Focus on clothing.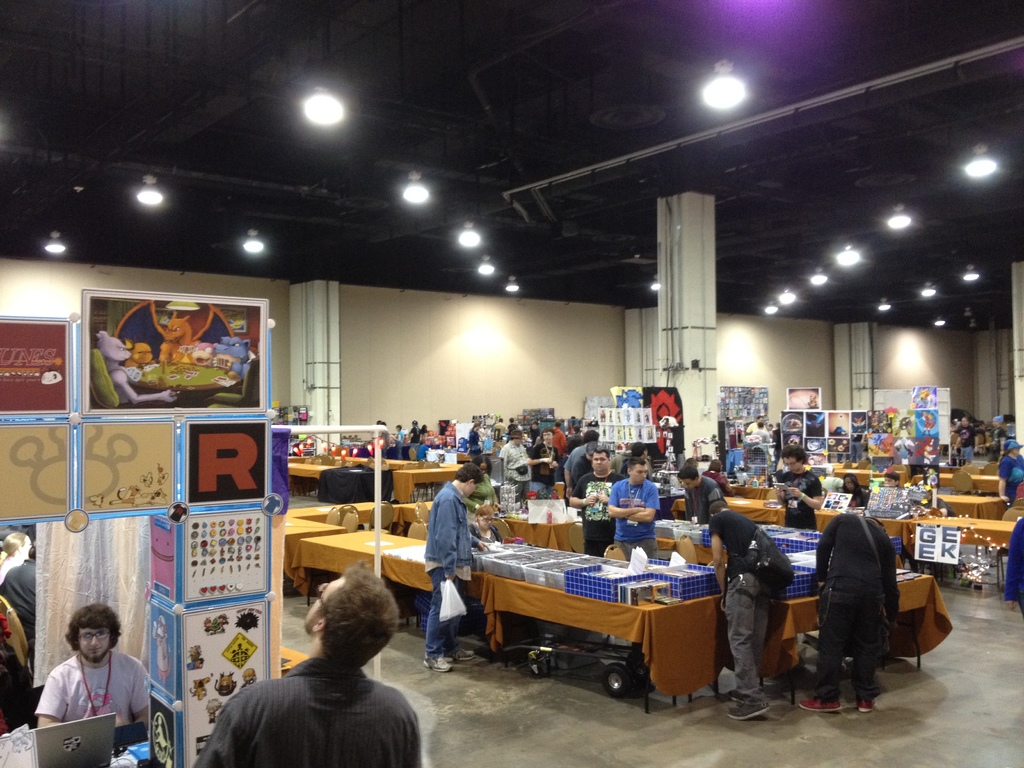
Focused at 563/438/585/476.
